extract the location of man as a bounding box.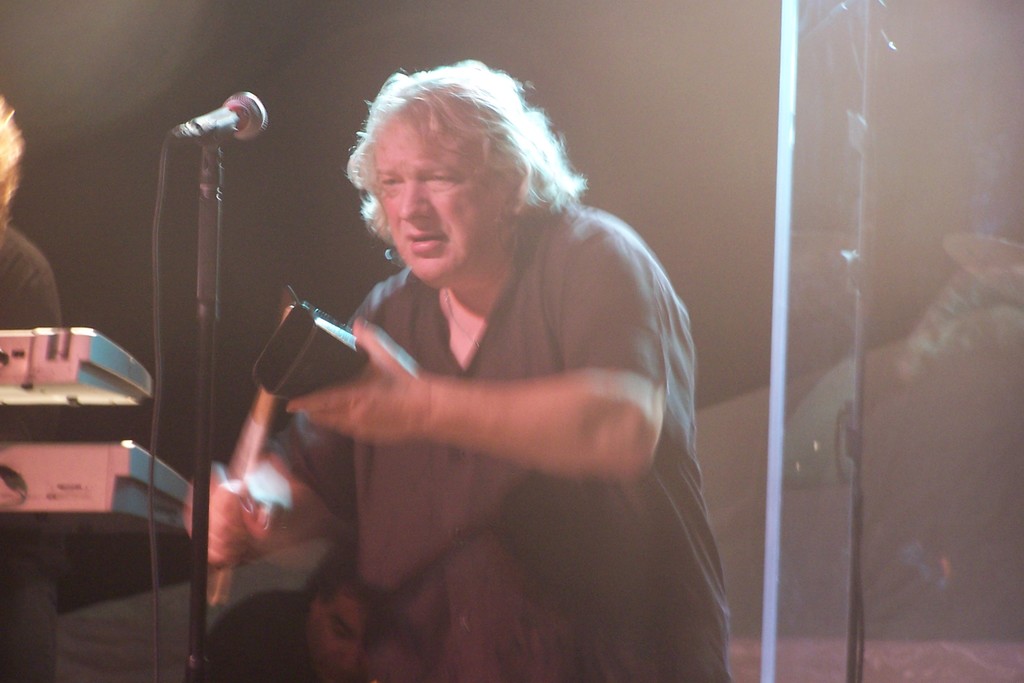
region(205, 74, 741, 662).
